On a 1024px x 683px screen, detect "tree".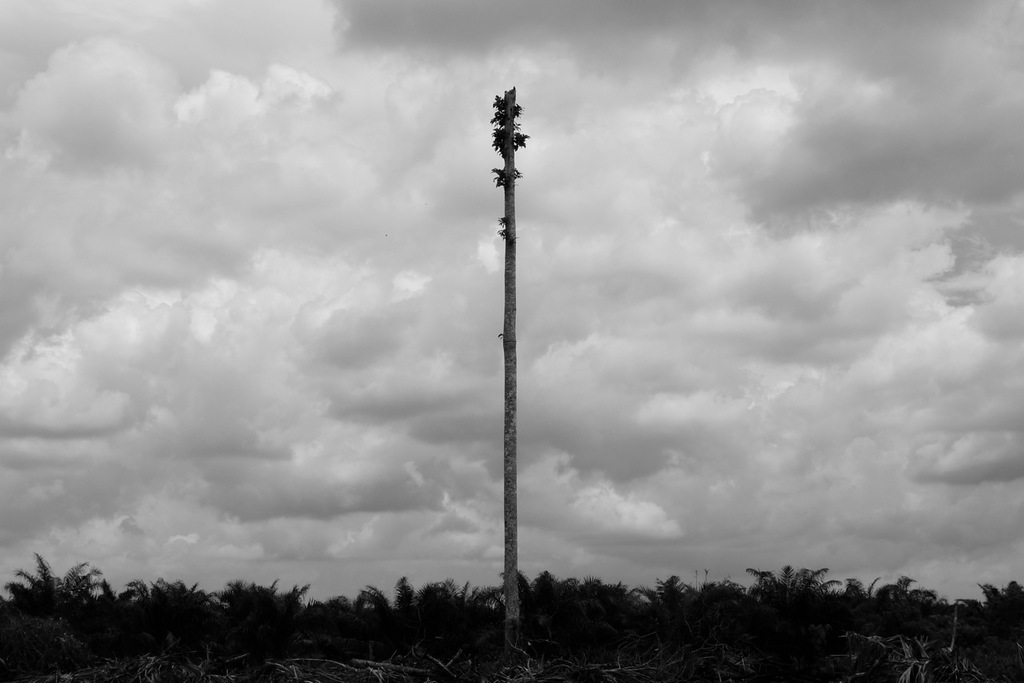
pyautogui.locateOnScreen(0, 550, 106, 644).
